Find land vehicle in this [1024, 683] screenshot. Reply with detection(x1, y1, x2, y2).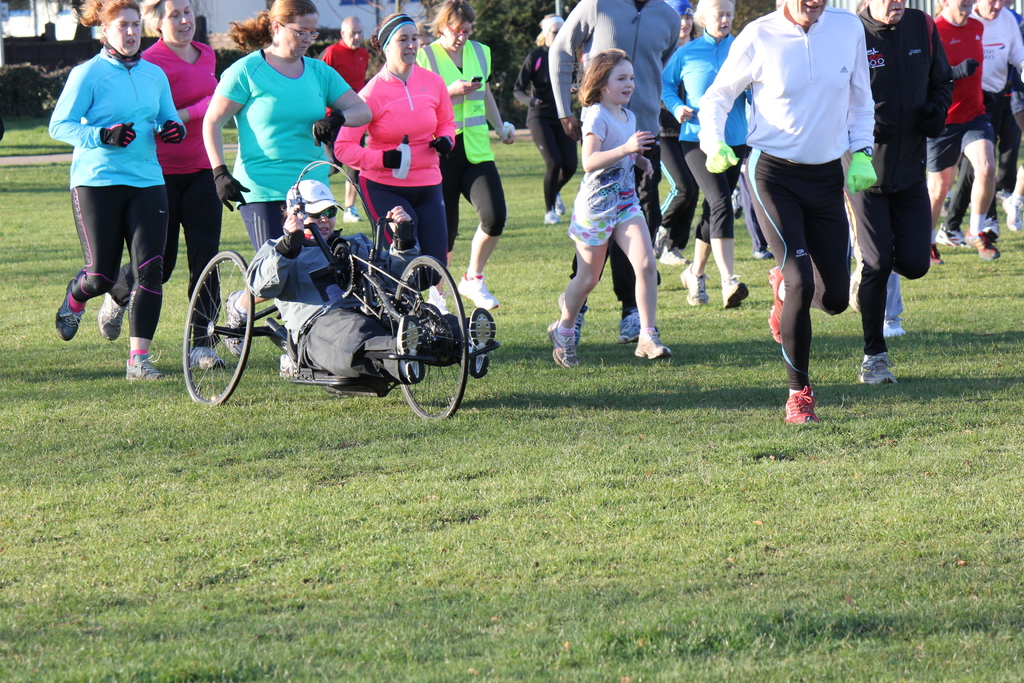
detection(179, 223, 485, 420).
